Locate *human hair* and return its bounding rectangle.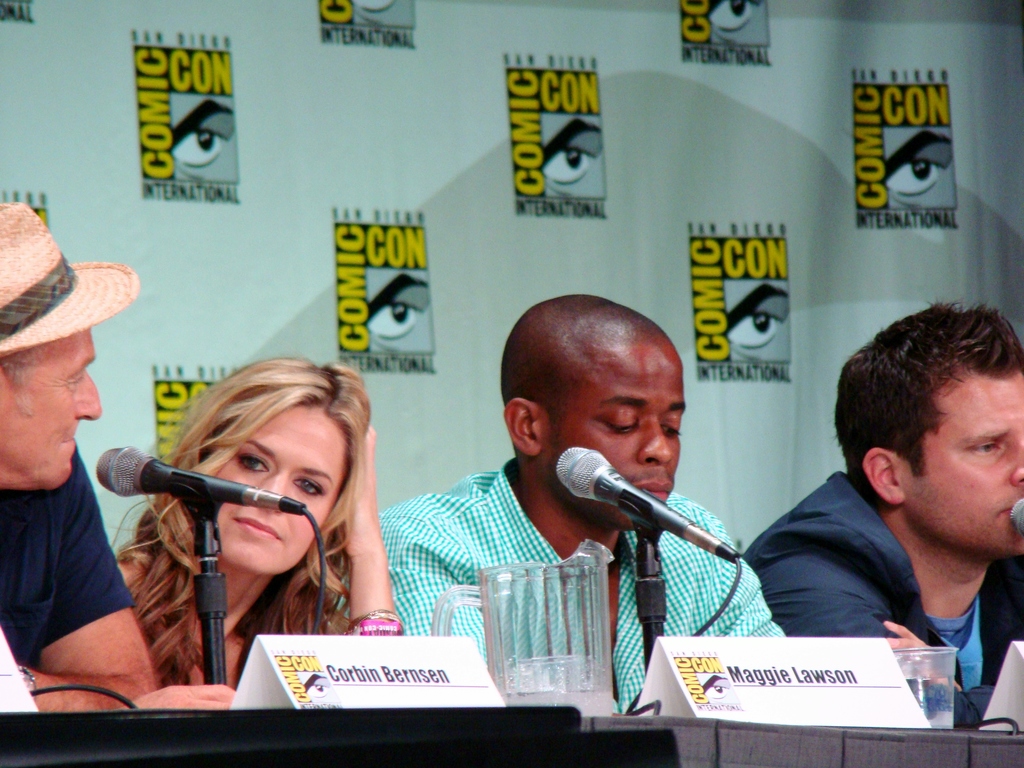
[x1=0, y1=340, x2=42, y2=412].
